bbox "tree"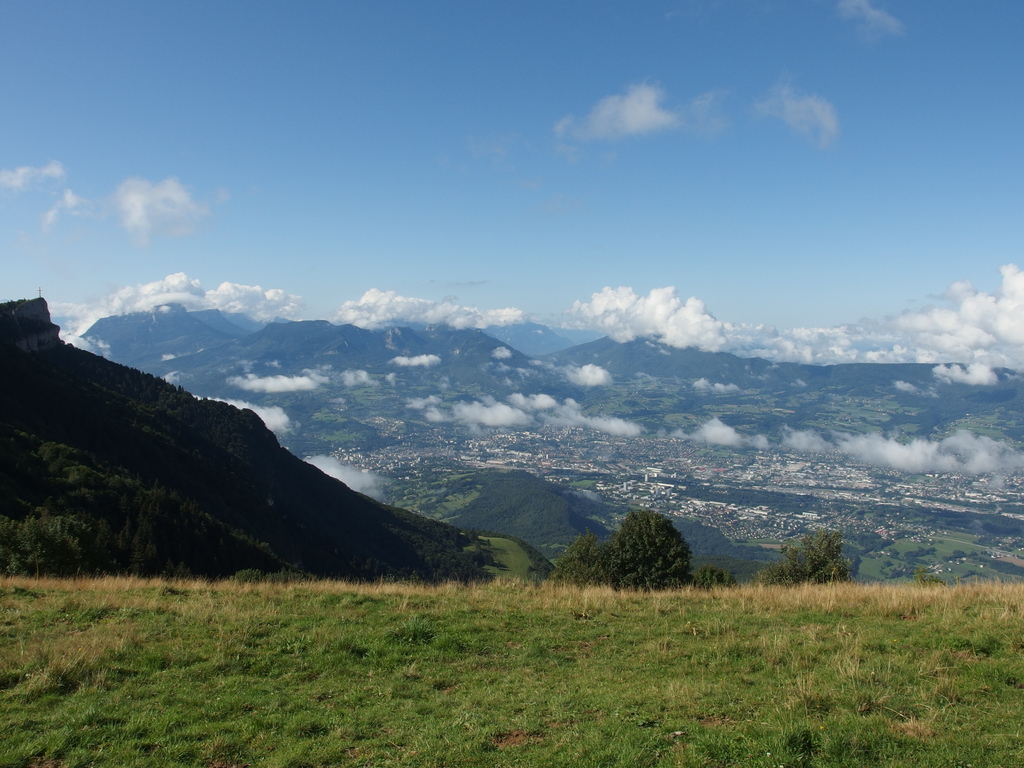
{"left": 0, "top": 509, "right": 97, "bottom": 577}
